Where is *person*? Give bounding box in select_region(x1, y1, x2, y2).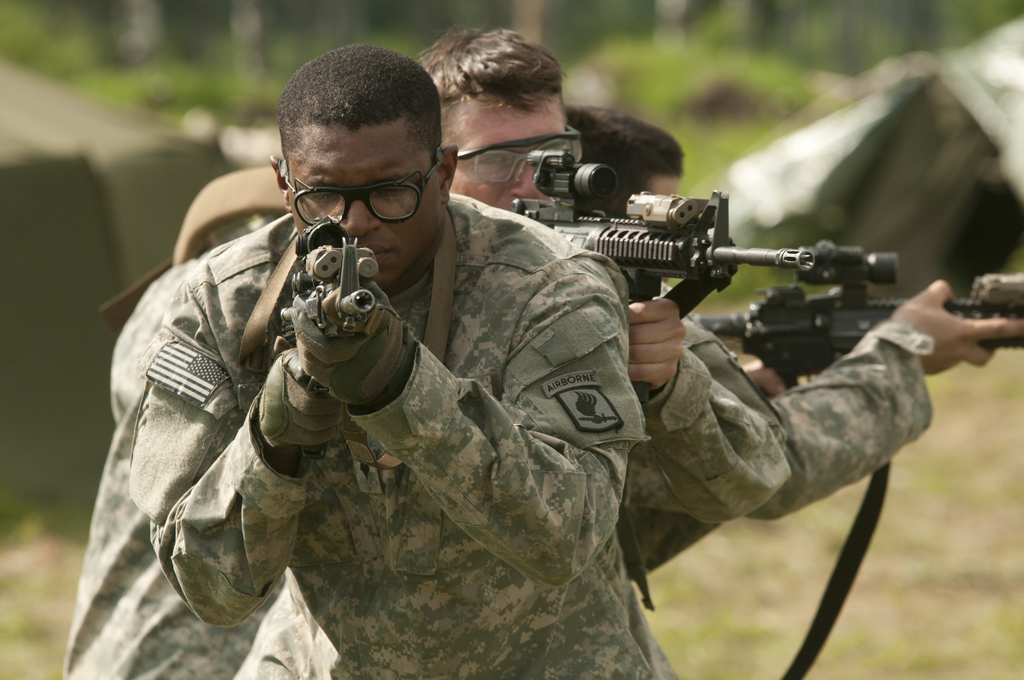
select_region(62, 30, 782, 679).
